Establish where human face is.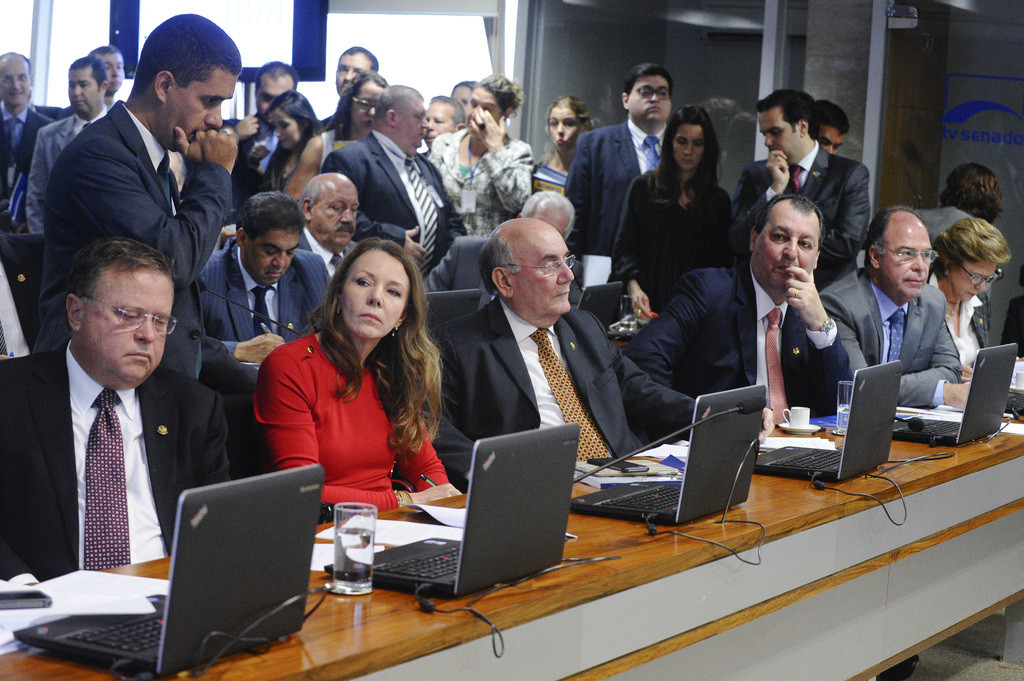
Established at box=[95, 52, 125, 92].
